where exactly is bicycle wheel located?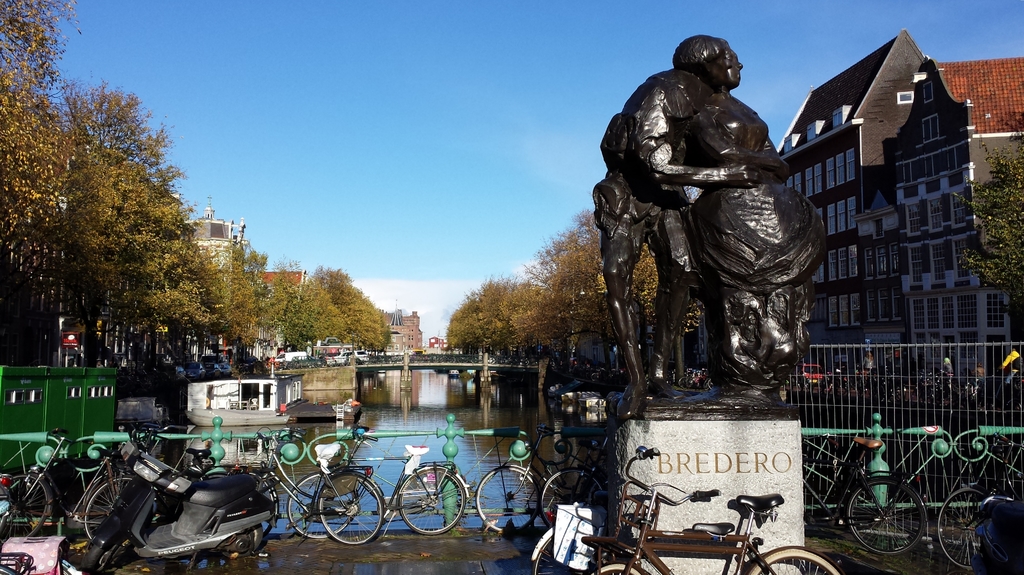
Its bounding box is {"x1": 749, "y1": 546, "x2": 838, "y2": 574}.
